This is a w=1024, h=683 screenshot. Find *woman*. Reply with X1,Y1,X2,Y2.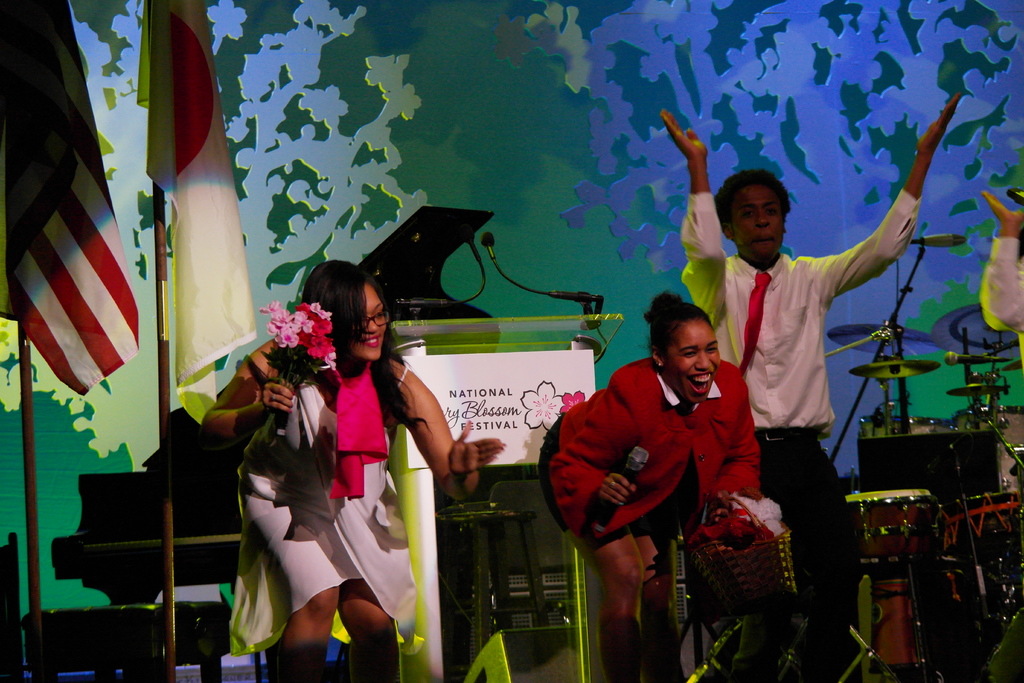
535,284,766,682.
